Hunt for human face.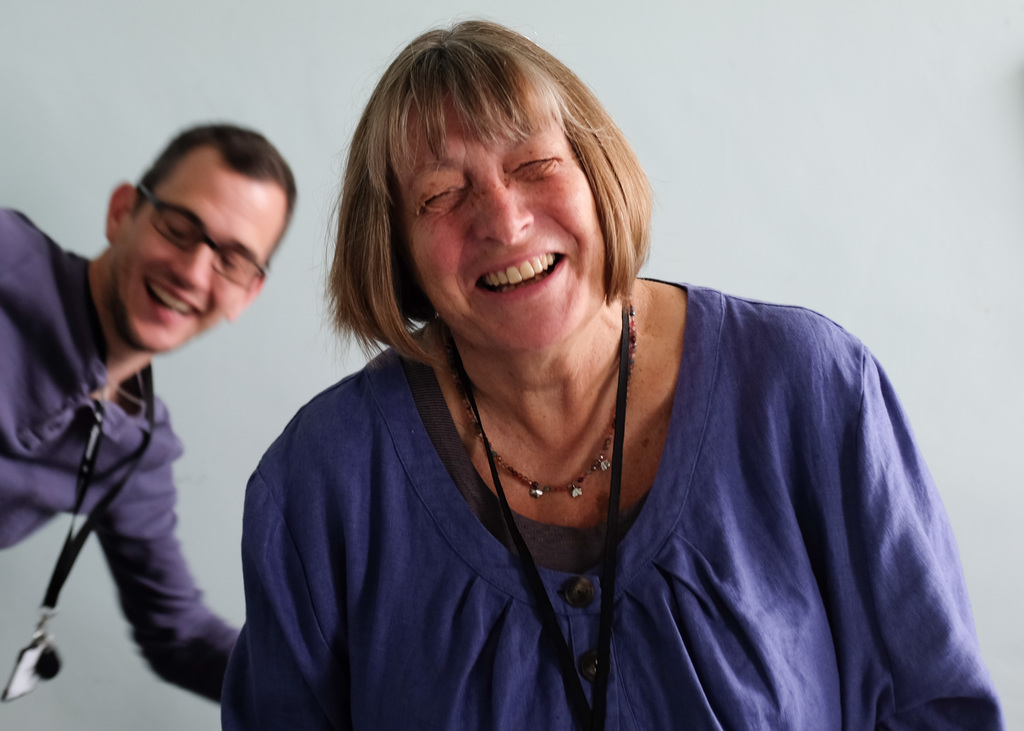
Hunted down at (110,150,289,358).
